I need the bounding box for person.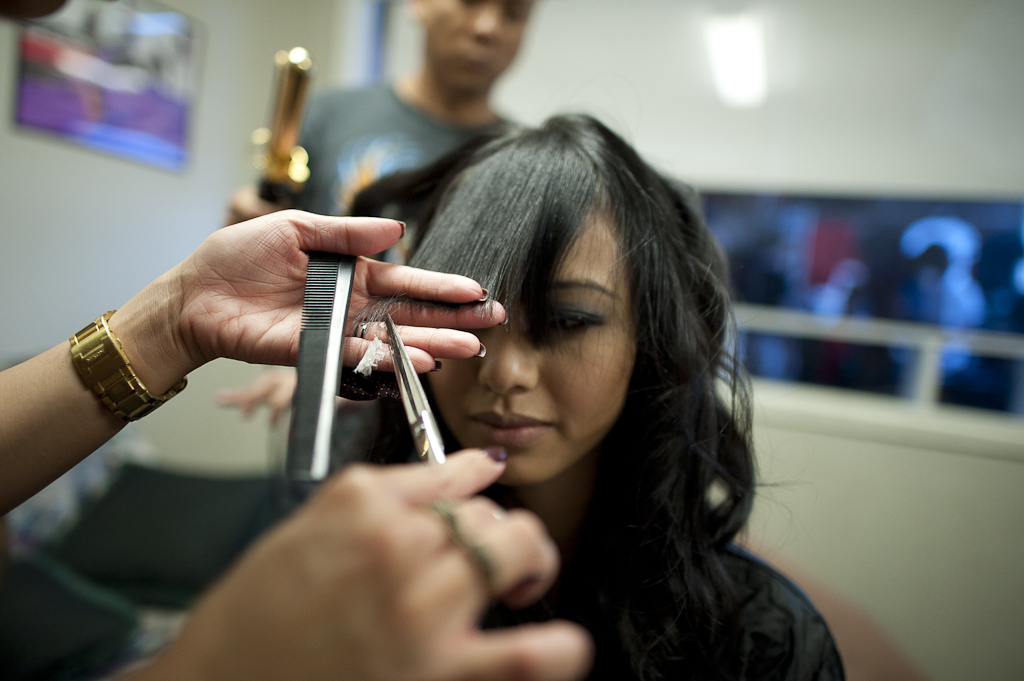
Here it is: (left=344, top=59, right=819, bottom=673).
